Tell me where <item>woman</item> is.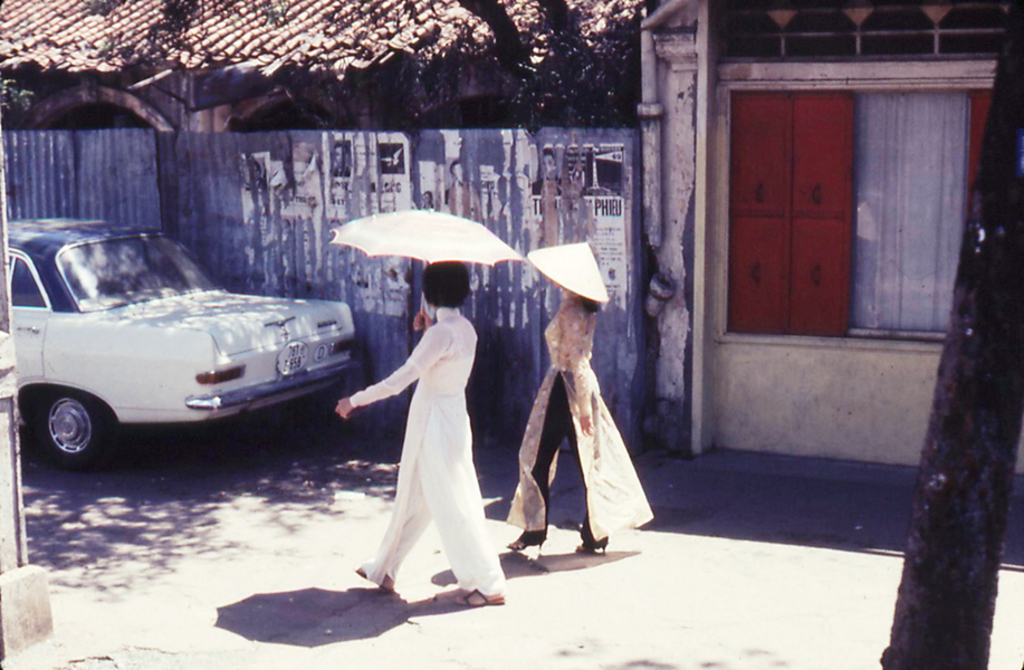
<item>woman</item> is at l=333, t=259, r=514, b=606.
